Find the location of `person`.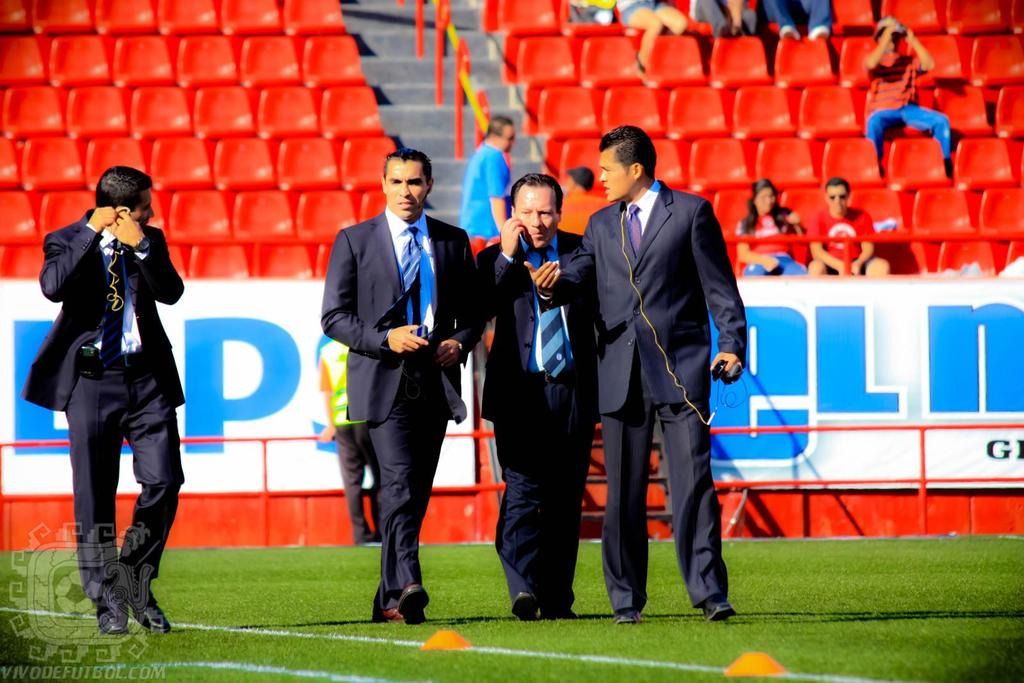
Location: [550, 166, 604, 232].
